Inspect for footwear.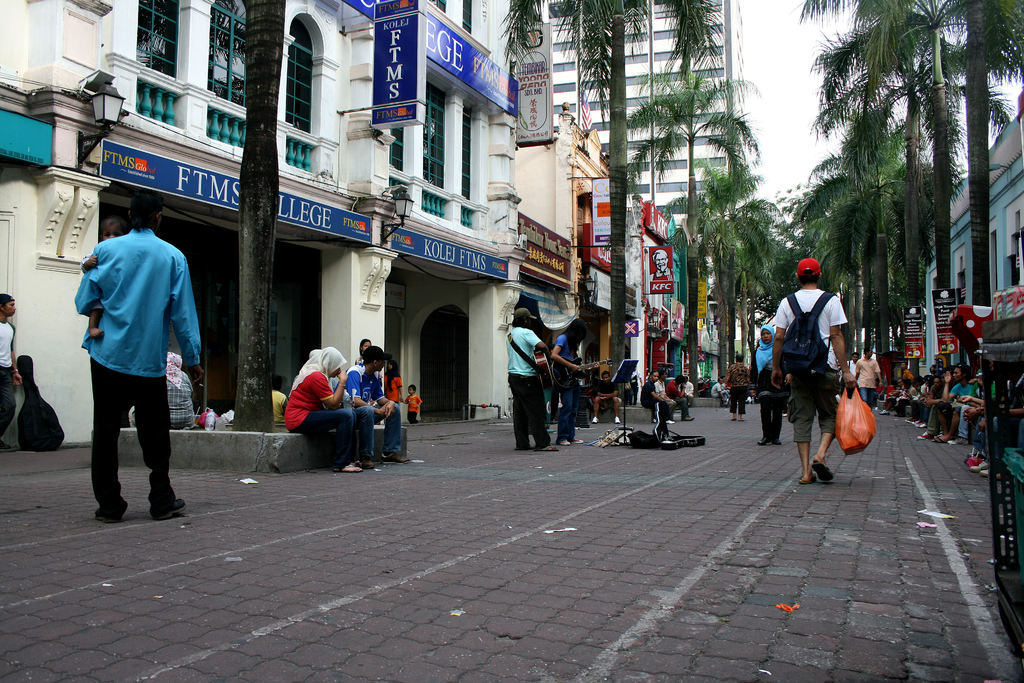
Inspection: bbox(555, 439, 570, 444).
